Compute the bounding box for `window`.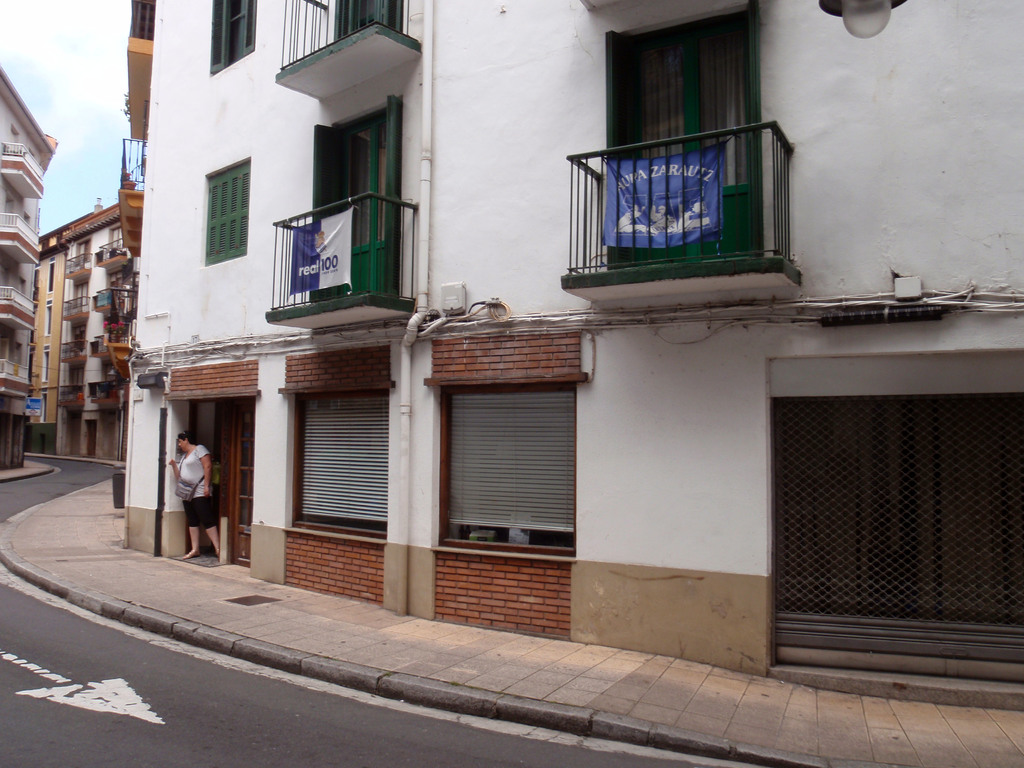
region(604, 8, 763, 267).
